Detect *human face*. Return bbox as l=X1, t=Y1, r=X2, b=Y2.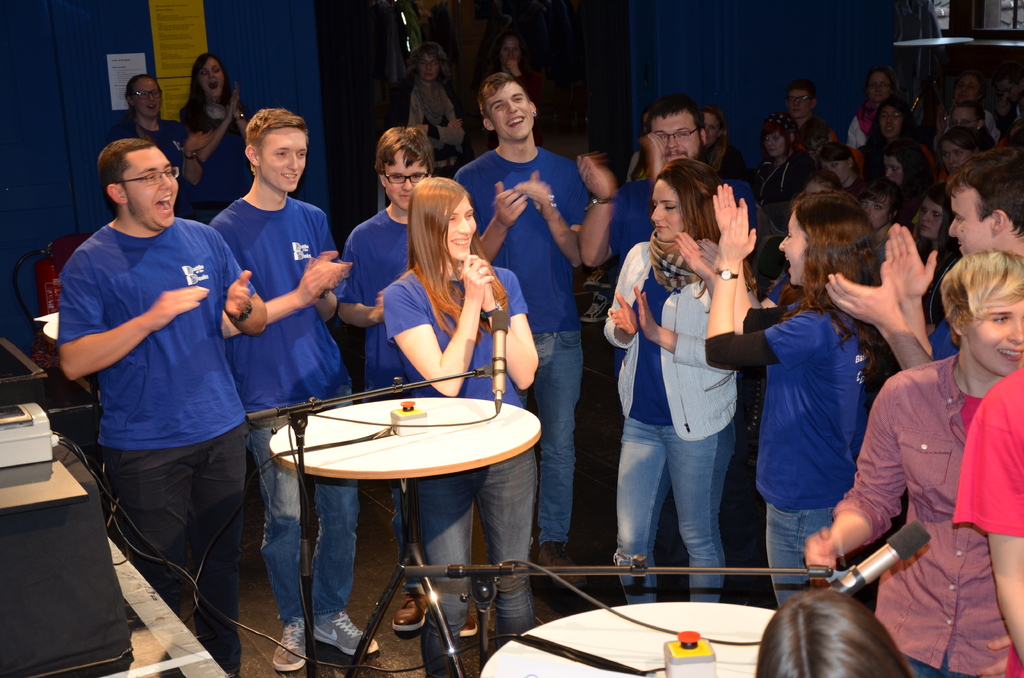
l=650, t=115, r=703, b=161.
